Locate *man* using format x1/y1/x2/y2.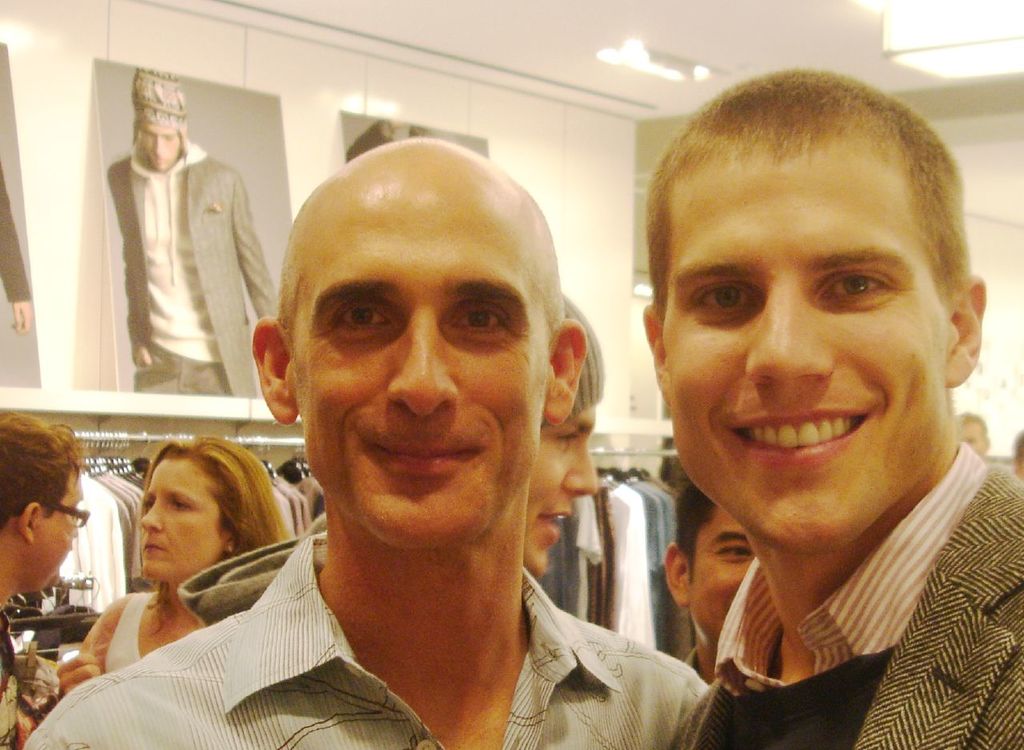
950/406/994/464.
